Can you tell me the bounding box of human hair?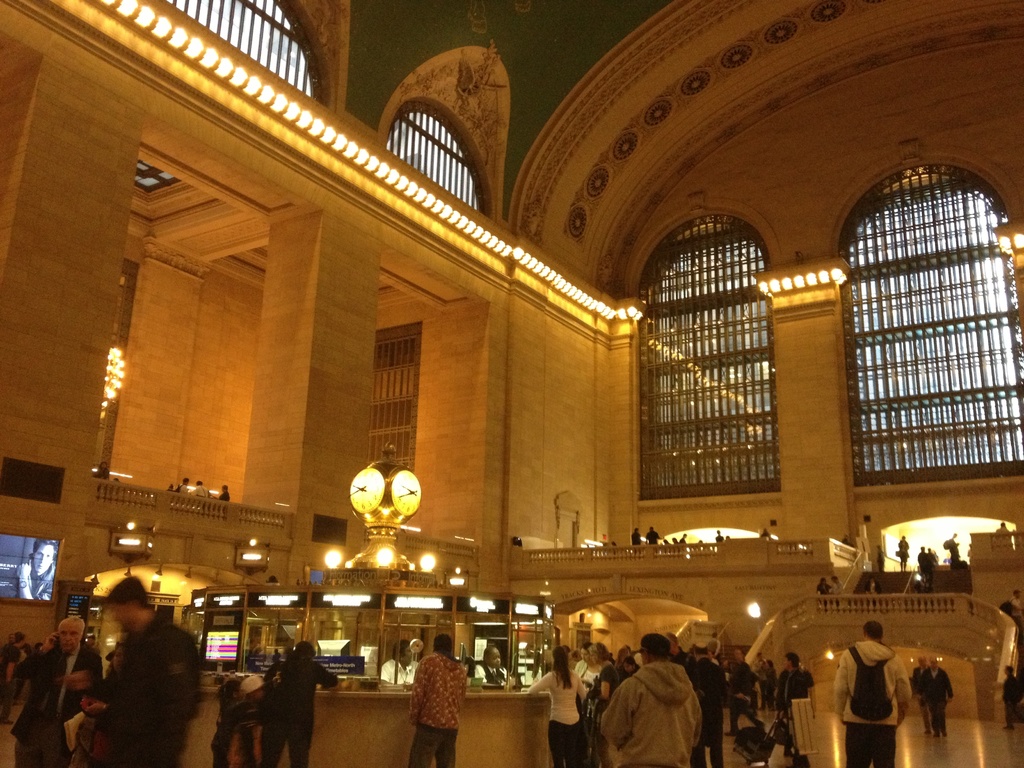
[left=861, top=619, right=882, bottom=639].
